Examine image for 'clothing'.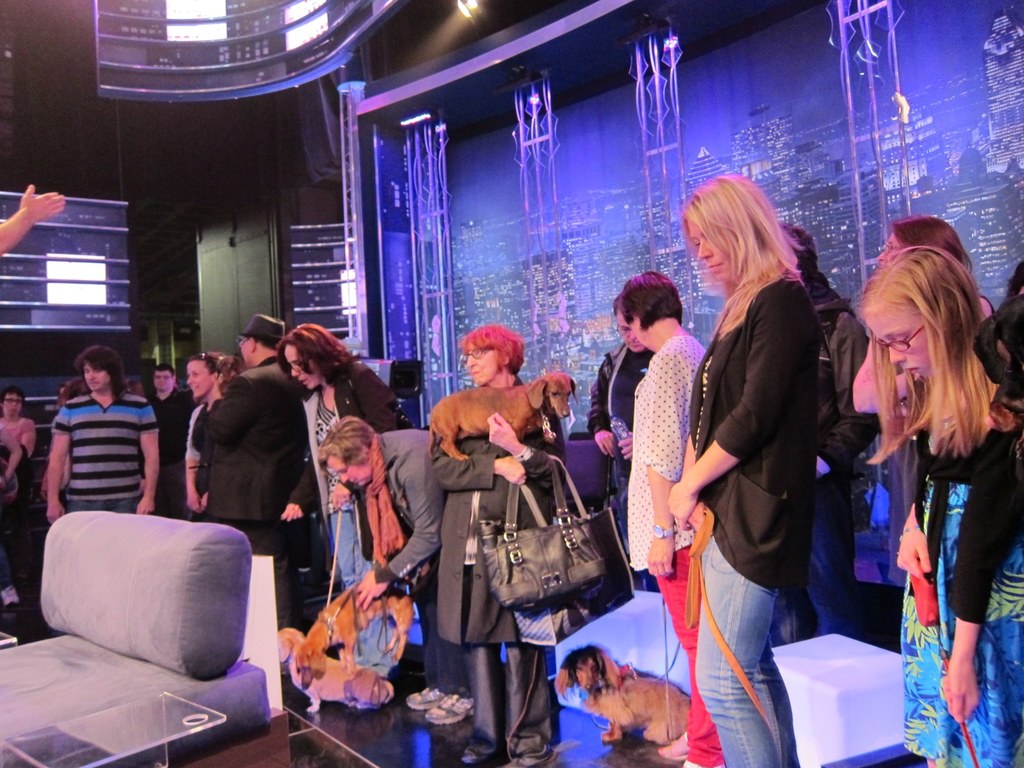
Examination result: (x1=45, y1=378, x2=173, y2=525).
